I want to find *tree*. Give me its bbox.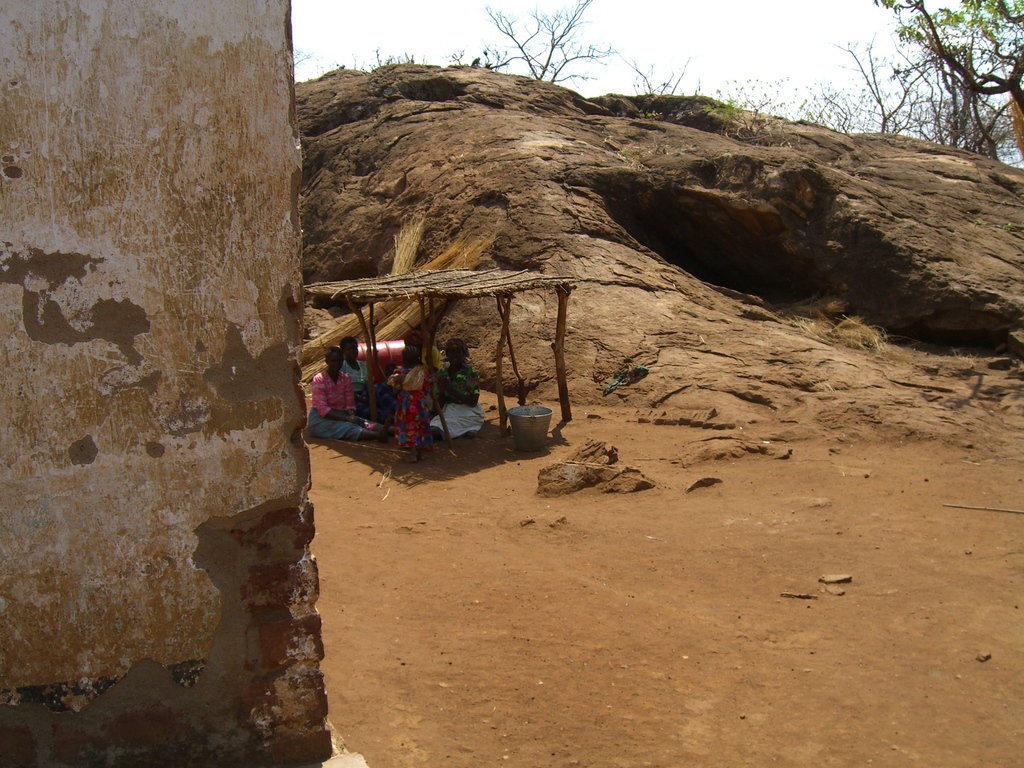
[480, 0, 619, 83].
